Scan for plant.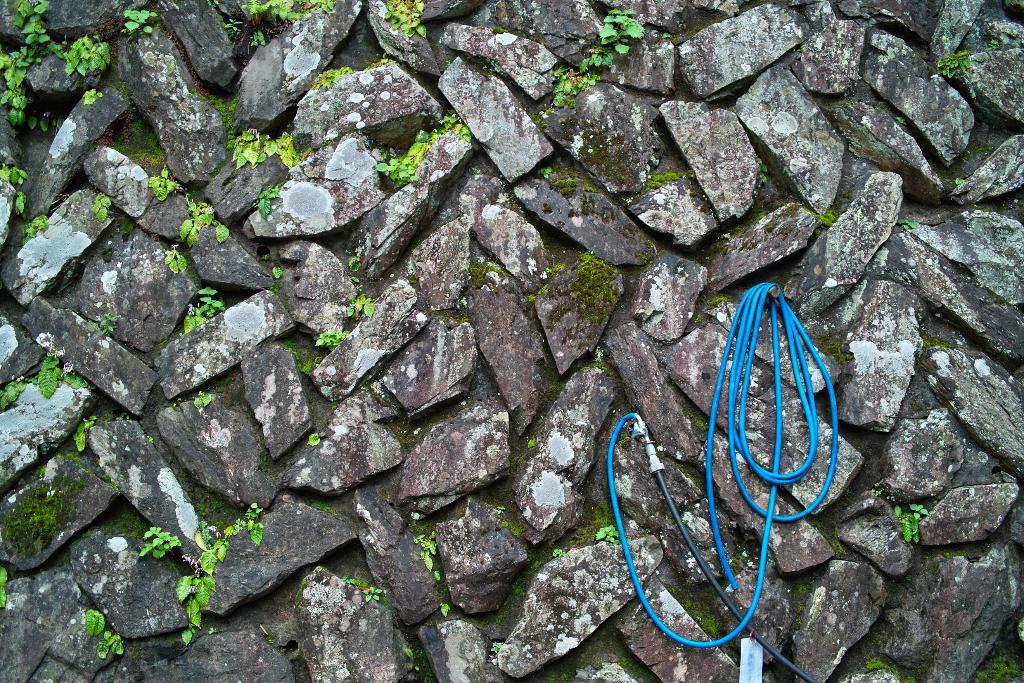
Scan result: x1=37, y1=502, x2=51, y2=525.
